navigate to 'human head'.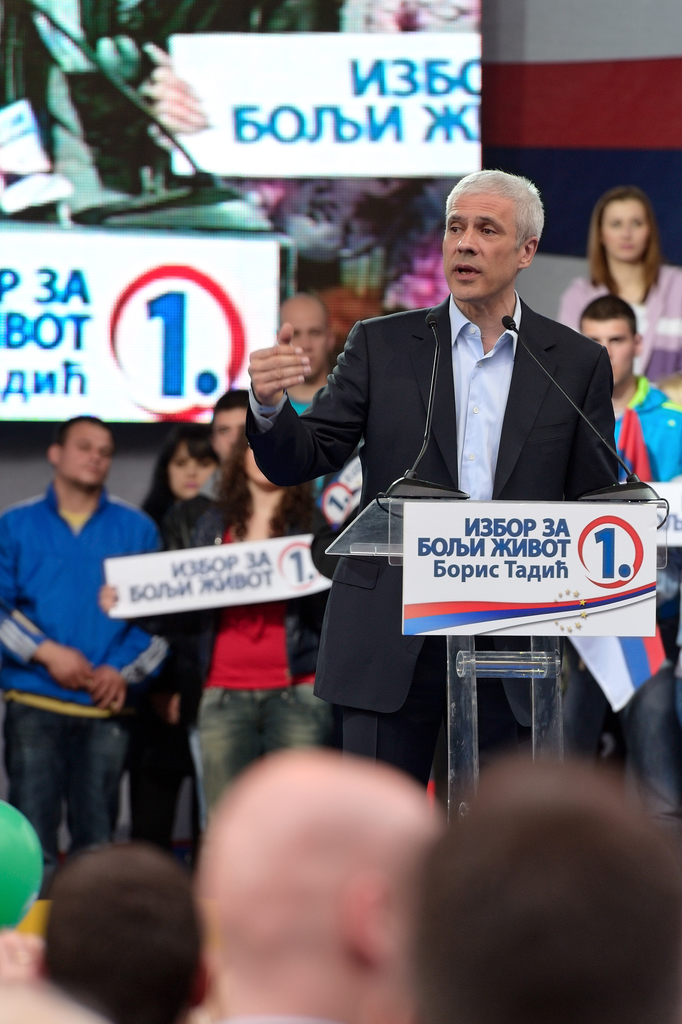
Navigation target: 44:850:201:1023.
